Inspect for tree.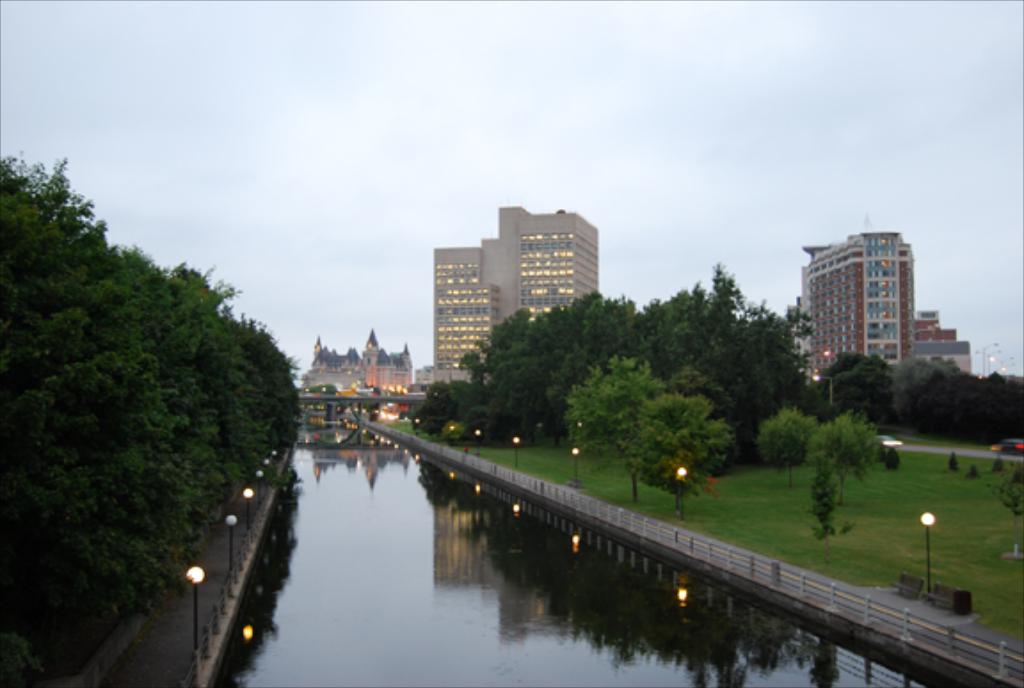
Inspection: BBox(748, 404, 820, 498).
